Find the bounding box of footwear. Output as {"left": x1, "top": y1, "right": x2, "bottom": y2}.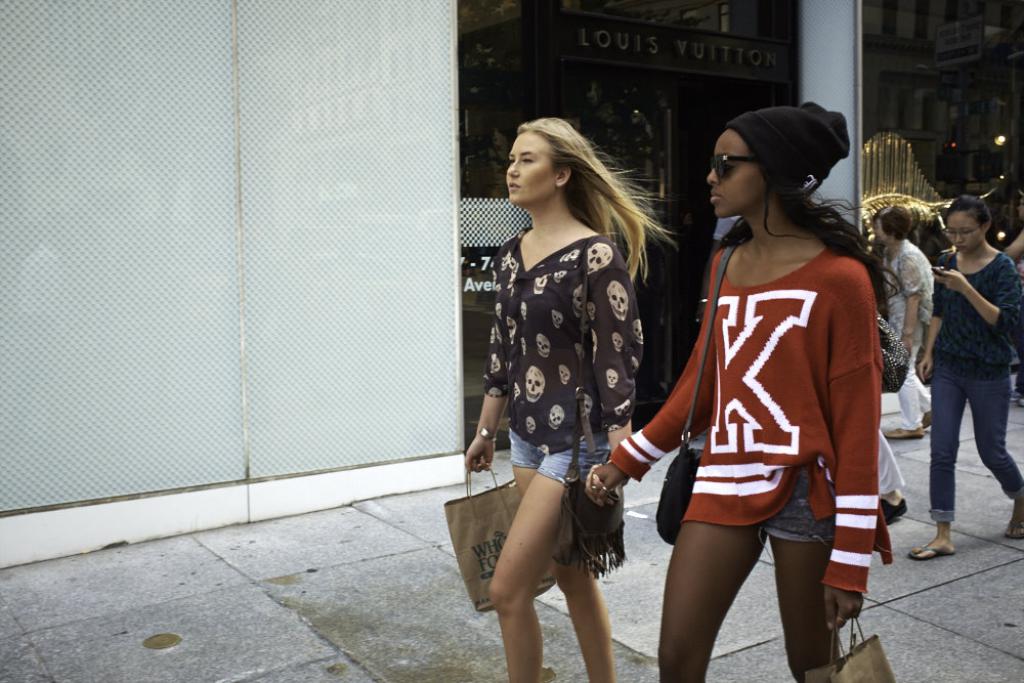
{"left": 921, "top": 410, "right": 933, "bottom": 427}.
